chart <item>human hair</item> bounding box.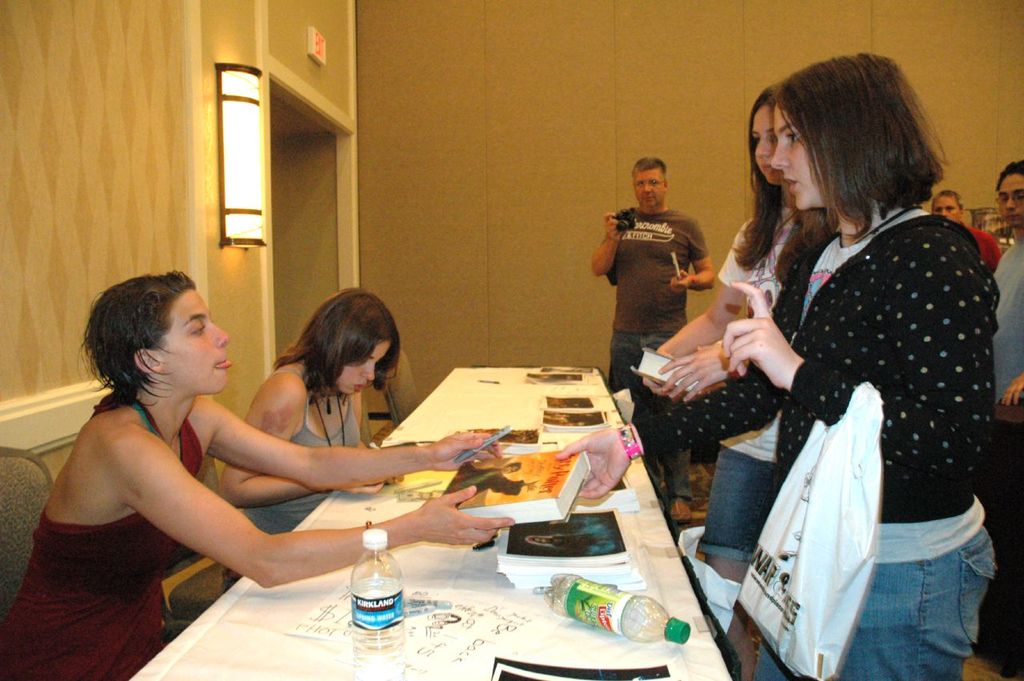
Charted: <box>628,158,666,184</box>.
